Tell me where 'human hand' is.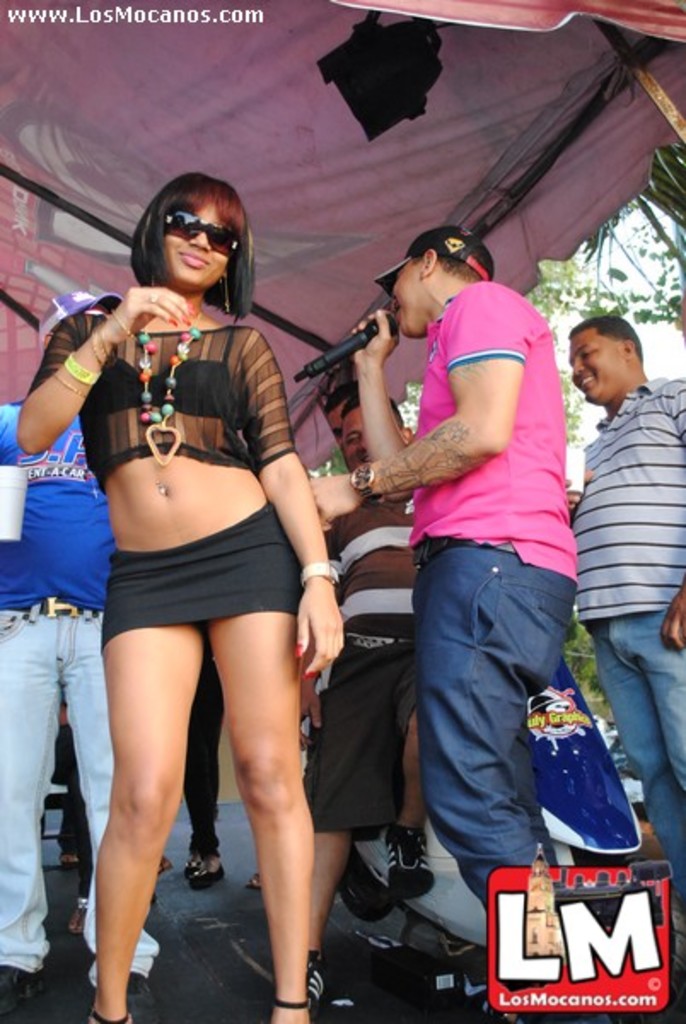
'human hand' is at 560, 464, 597, 515.
